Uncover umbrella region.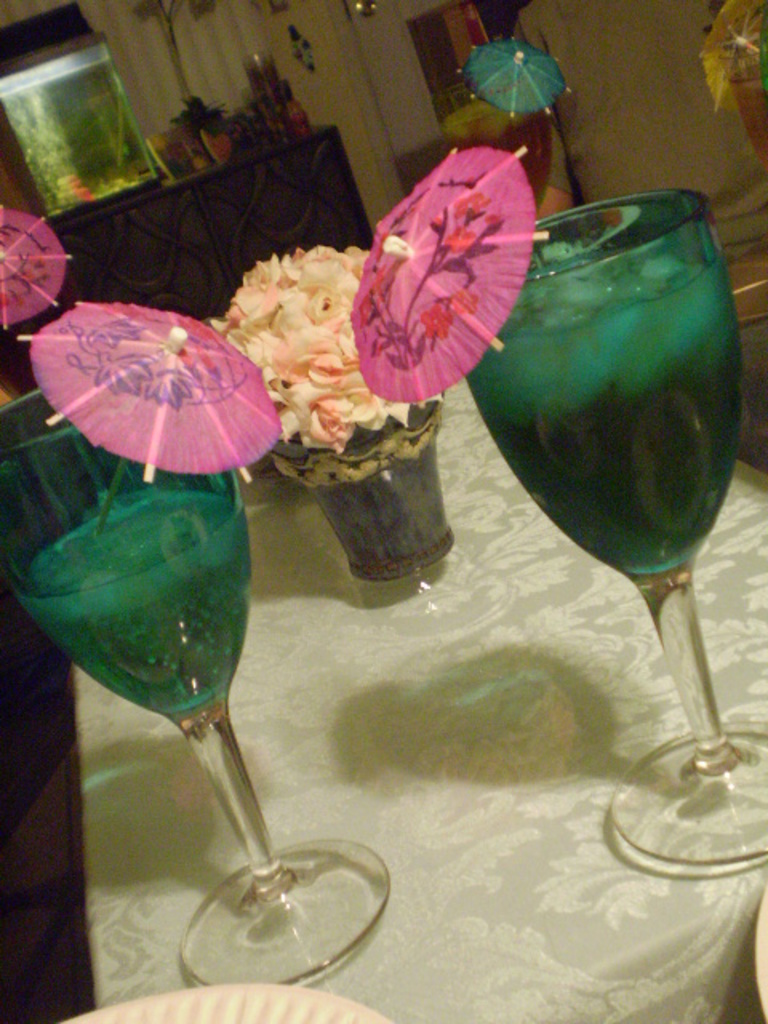
Uncovered: bbox(456, 40, 574, 115).
